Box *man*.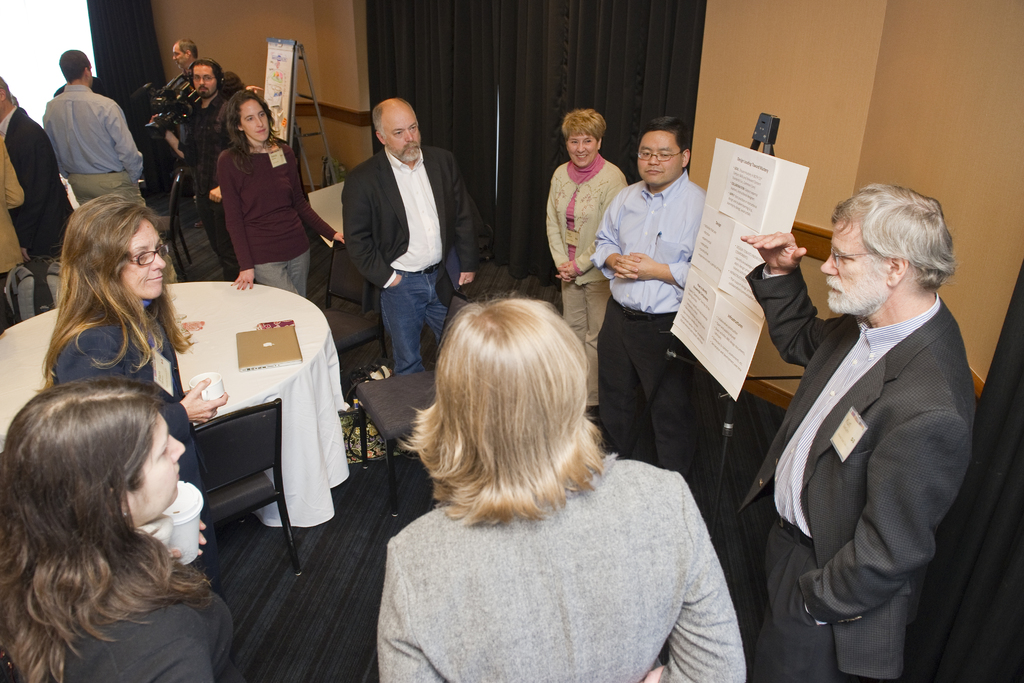
select_region(591, 115, 701, 486).
